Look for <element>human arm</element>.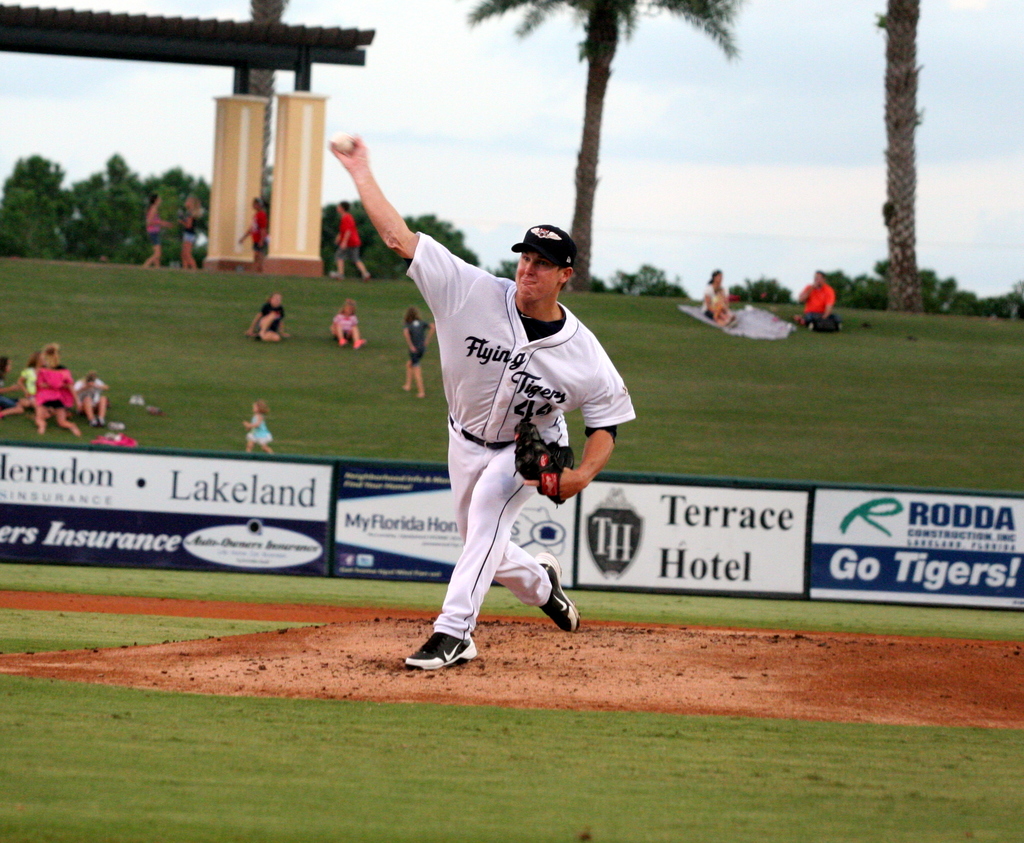
Found: (left=327, top=132, right=461, bottom=294).
